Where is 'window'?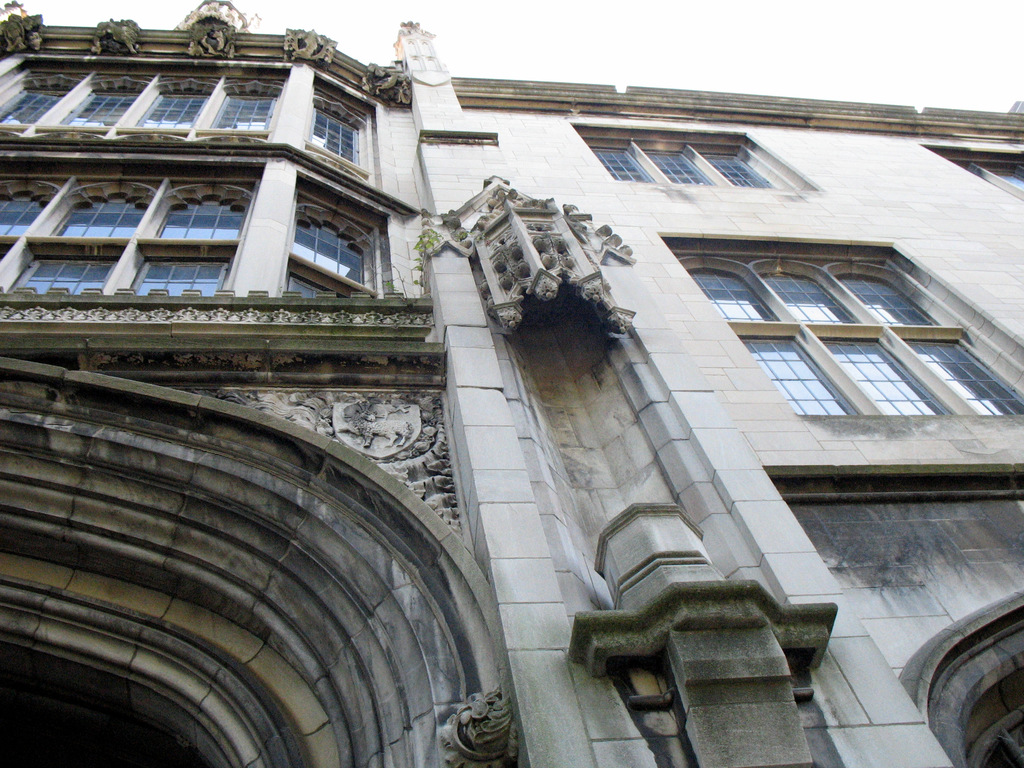
bbox(739, 334, 860, 414).
